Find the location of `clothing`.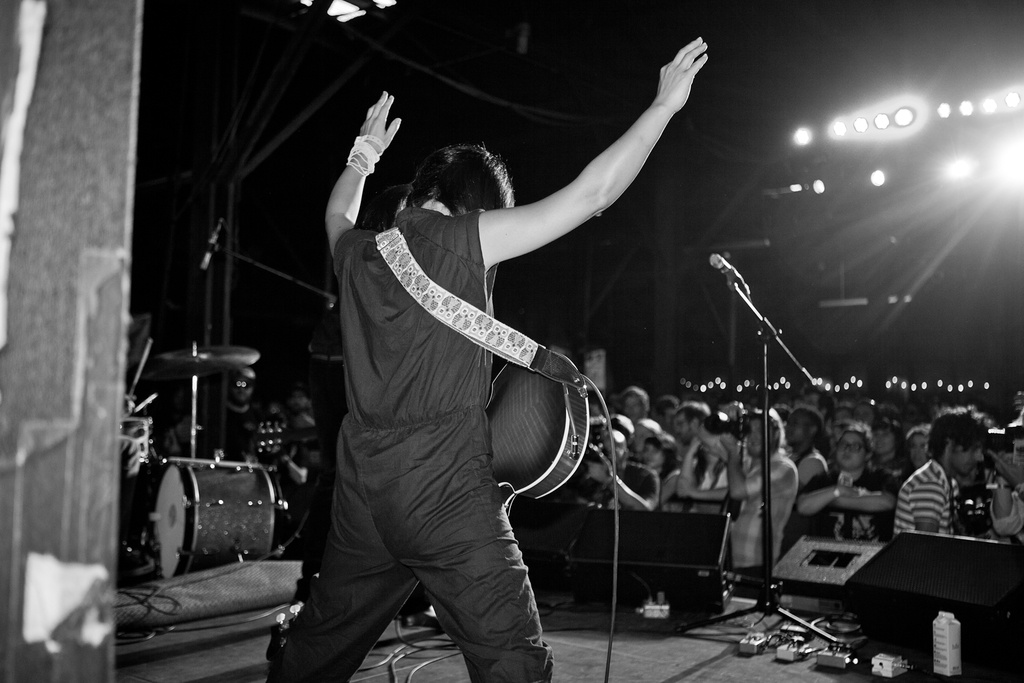
Location: bbox=(676, 436, 744, 514).
